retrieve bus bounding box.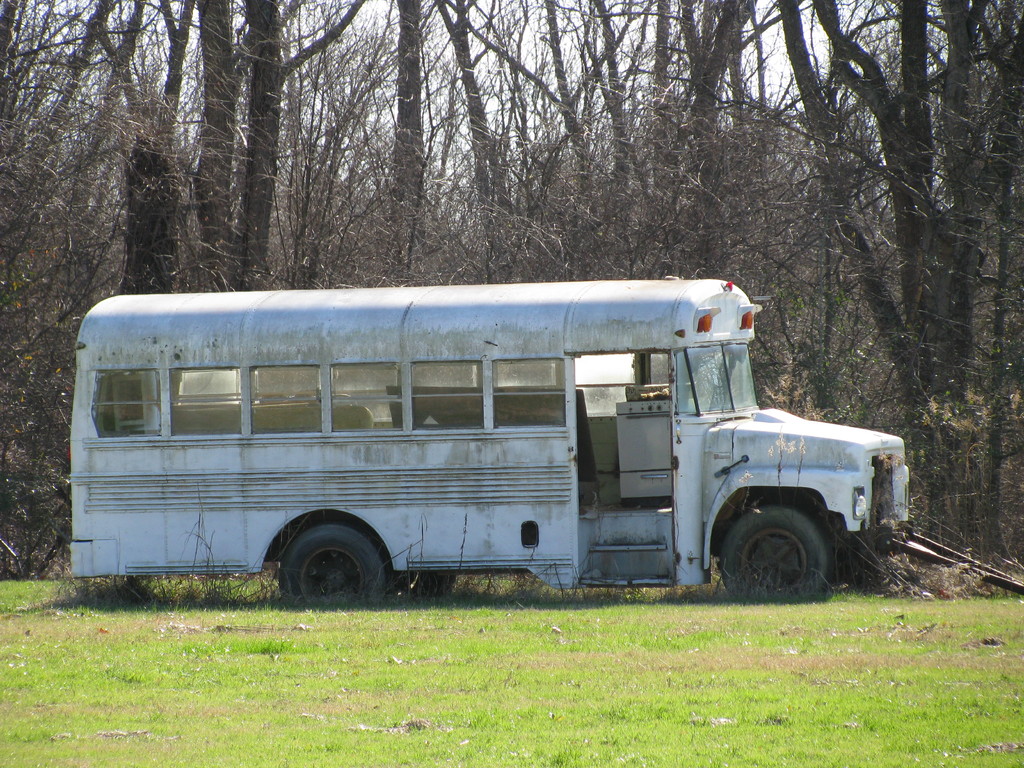
Bounding box: locate(66, 278, 910, 601).
